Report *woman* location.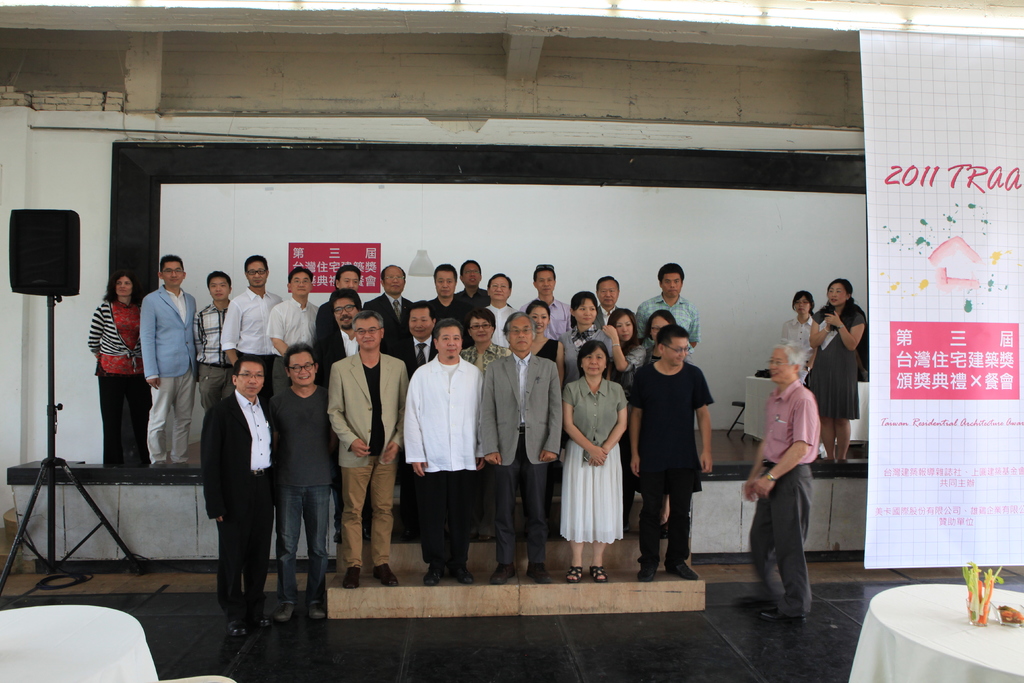
Report: 780/289/817/385.
